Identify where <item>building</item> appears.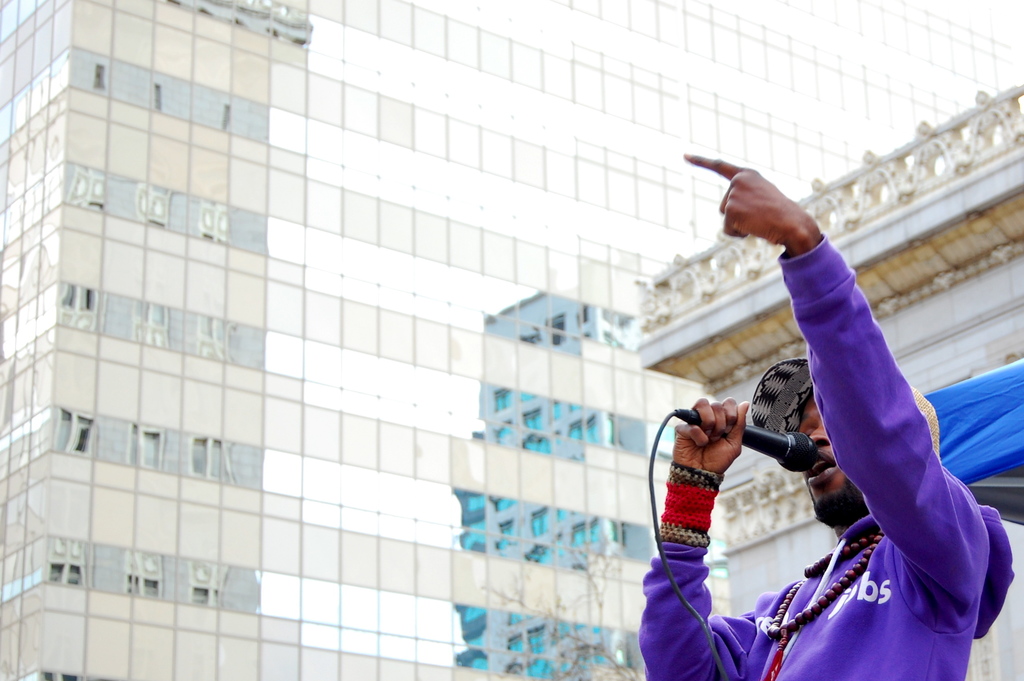
Appears at l=632, t=99, r=1023, b=680.
